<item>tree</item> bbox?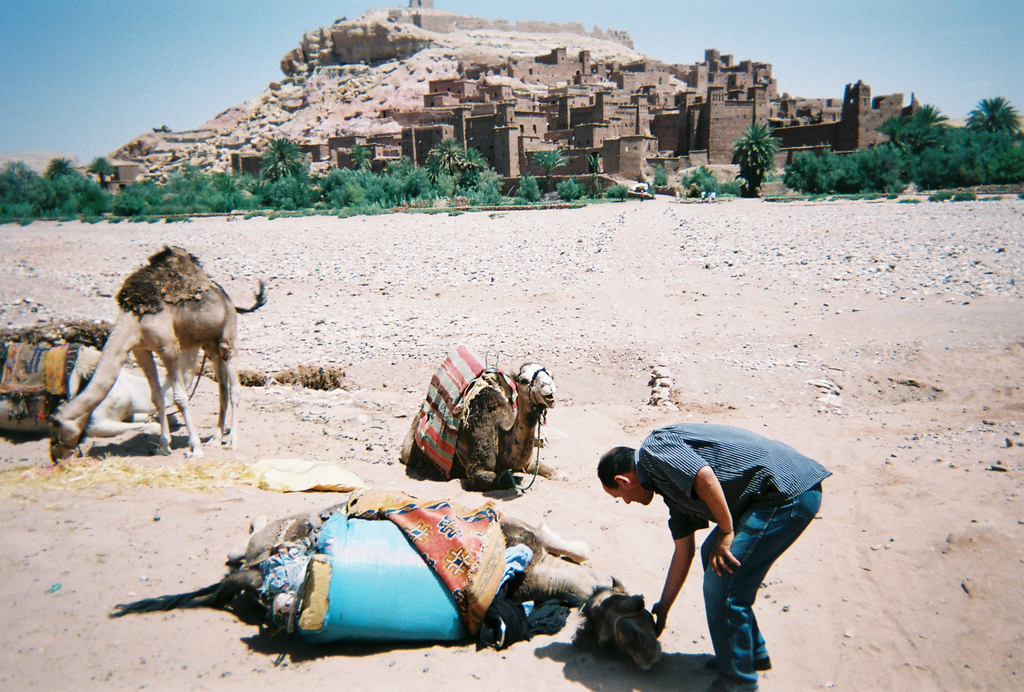
box(875, 109, 904, 146)
